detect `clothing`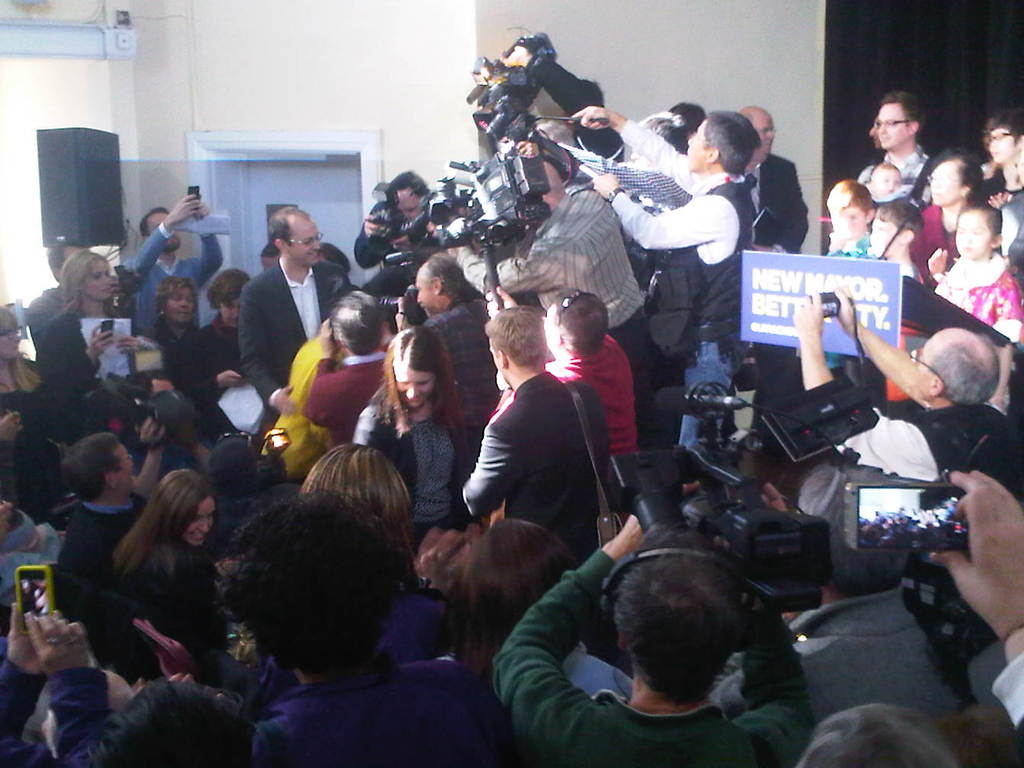
detection(910, 202, 958, 293)
